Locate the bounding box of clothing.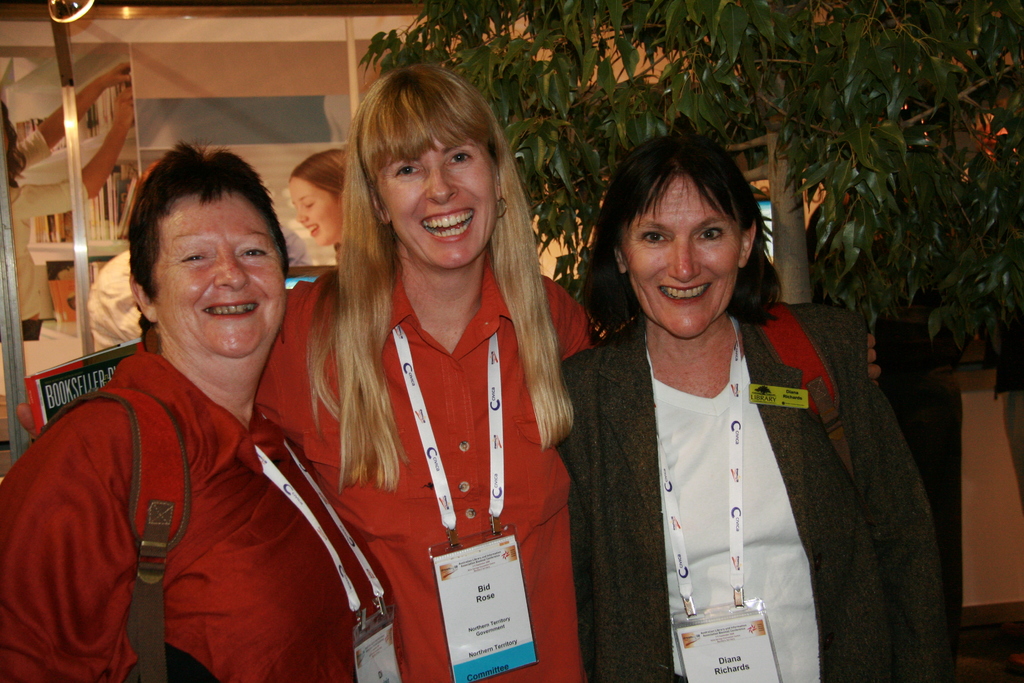
Bounding box: (259,263,611,682).
